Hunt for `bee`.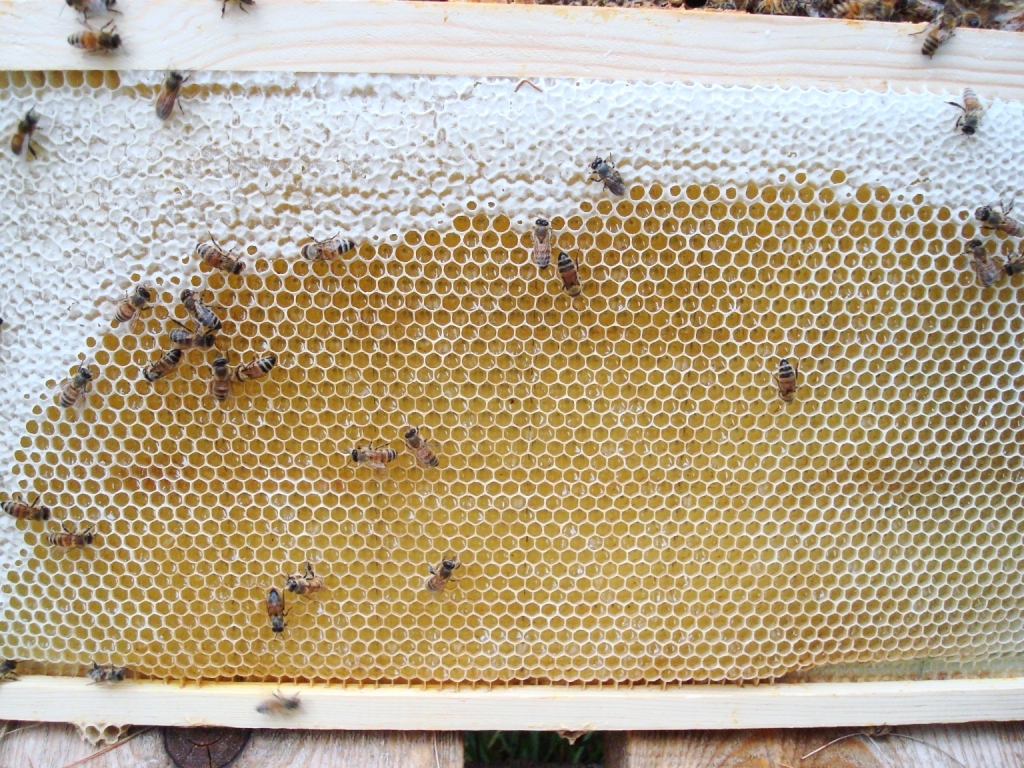
Hunted down at <region>770, 361, 798, 407</region>.
